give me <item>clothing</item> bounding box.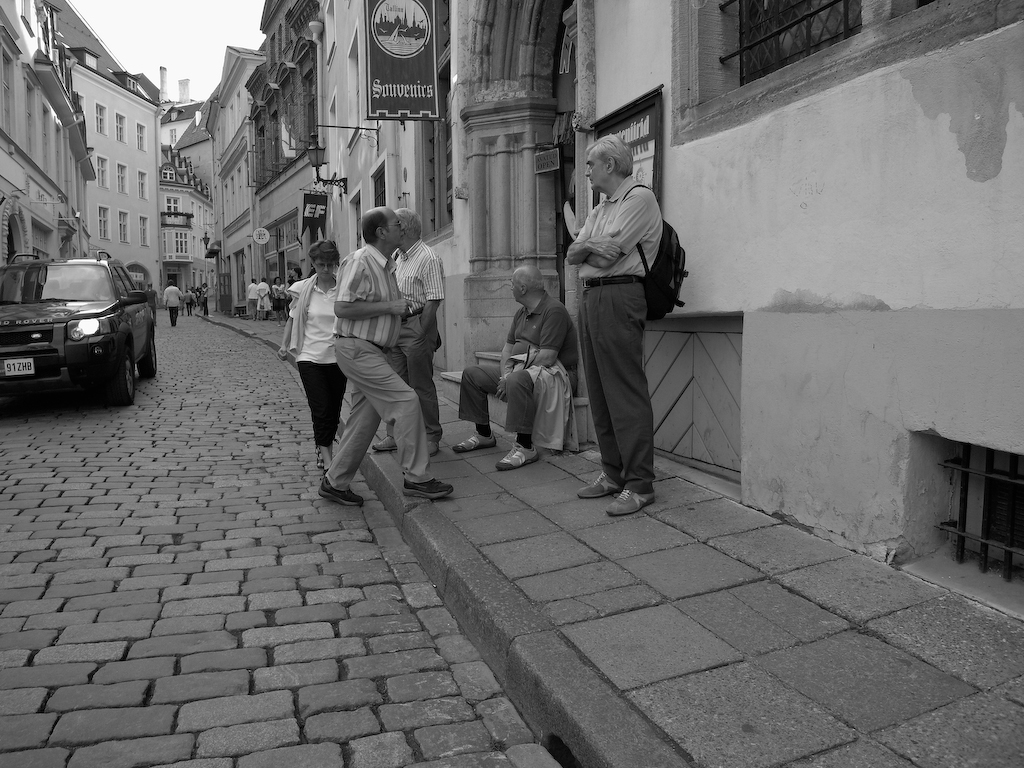
(left=287, top=270, right=338, bottom=448).
